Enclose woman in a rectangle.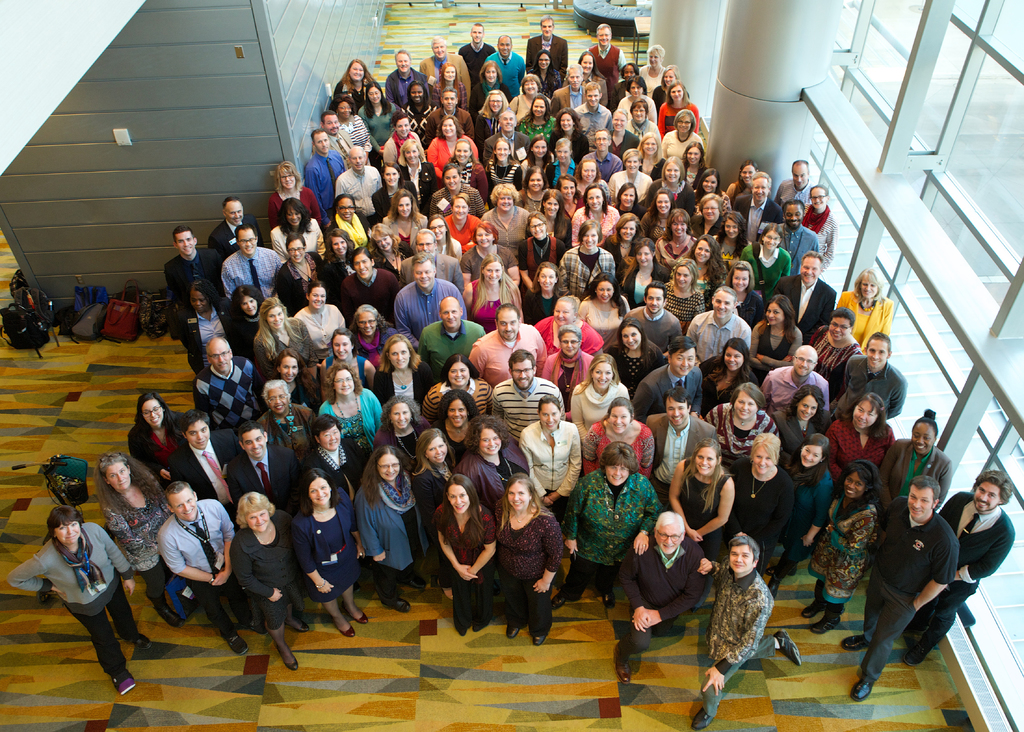
Rect(353, 441, 434, 617).
